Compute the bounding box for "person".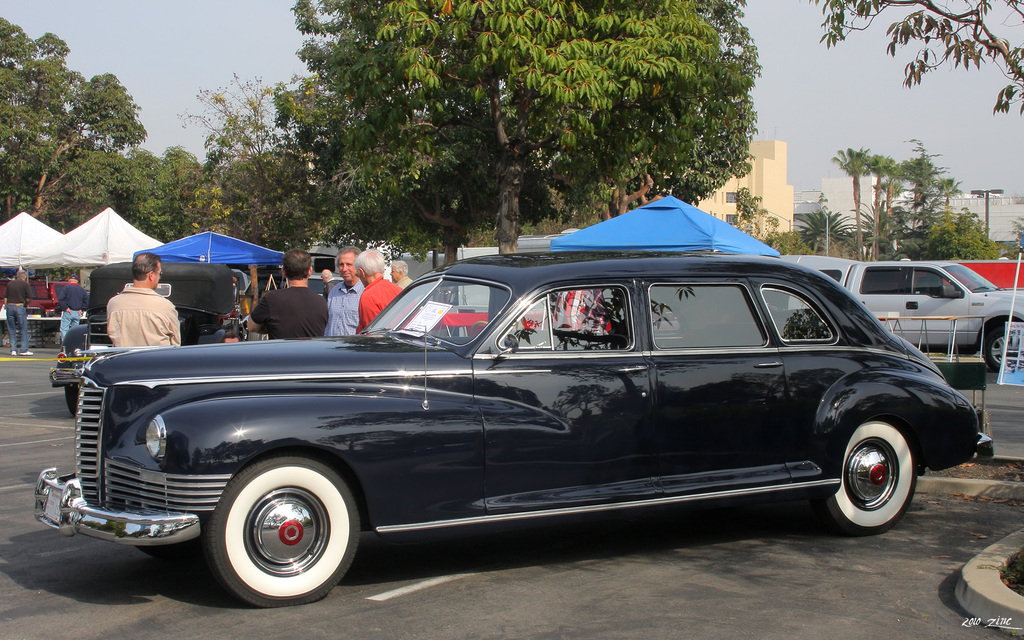
crop(244, 249, 331, 339).
